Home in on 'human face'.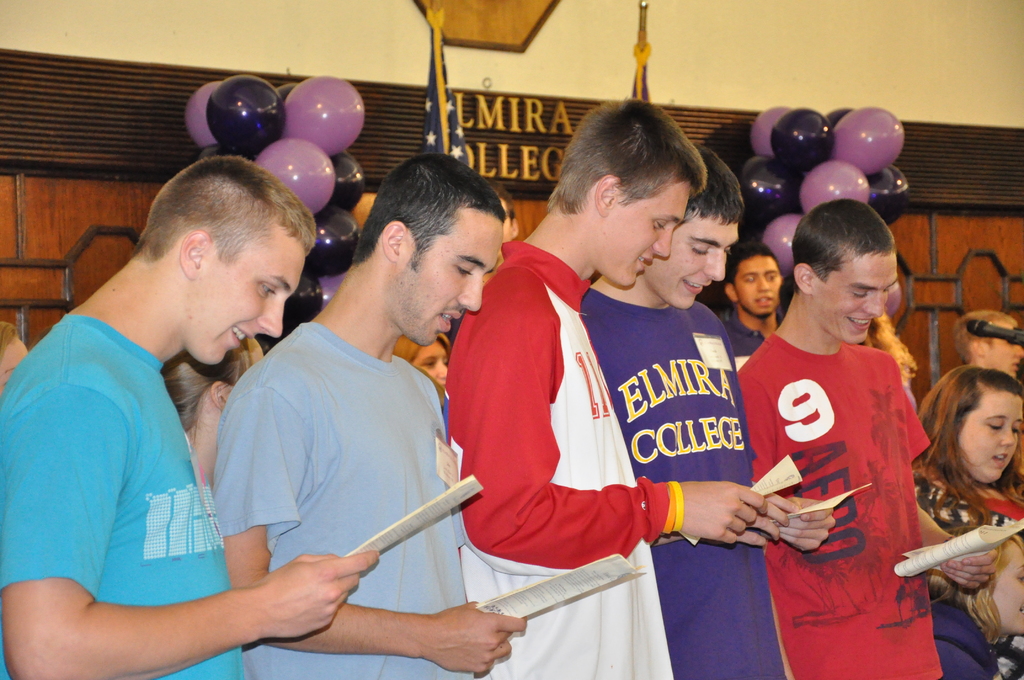
Homed in at select_region(199, 252, 307, 363).
